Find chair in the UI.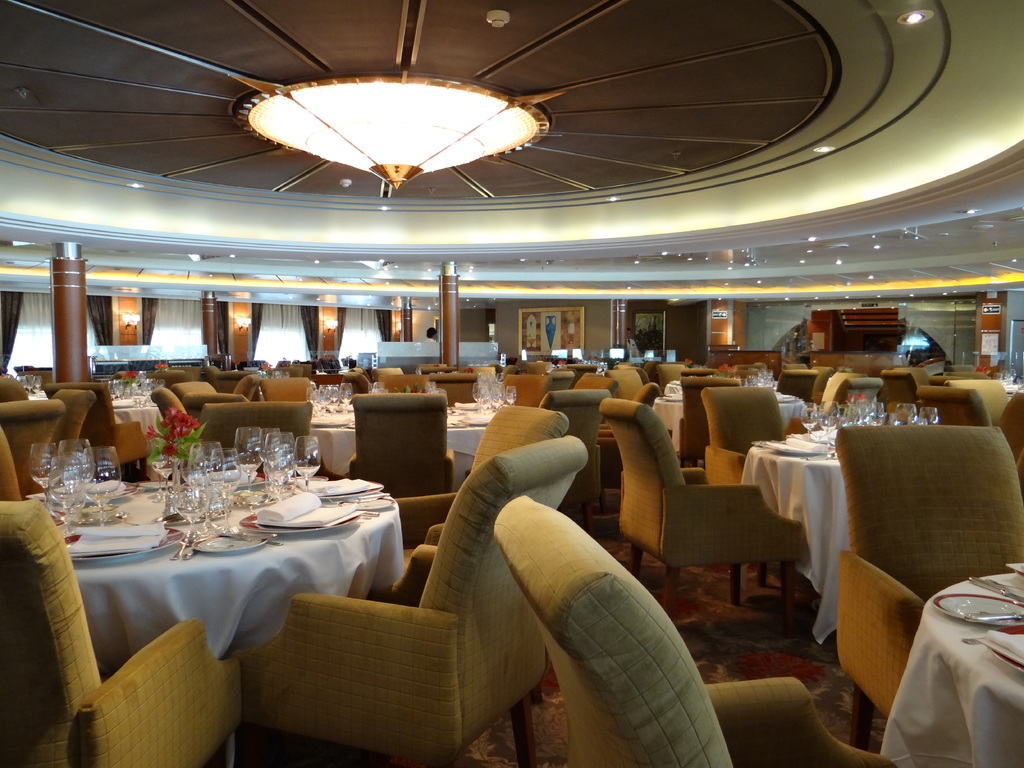
UI element at <box>916,381,988,420</box>.
